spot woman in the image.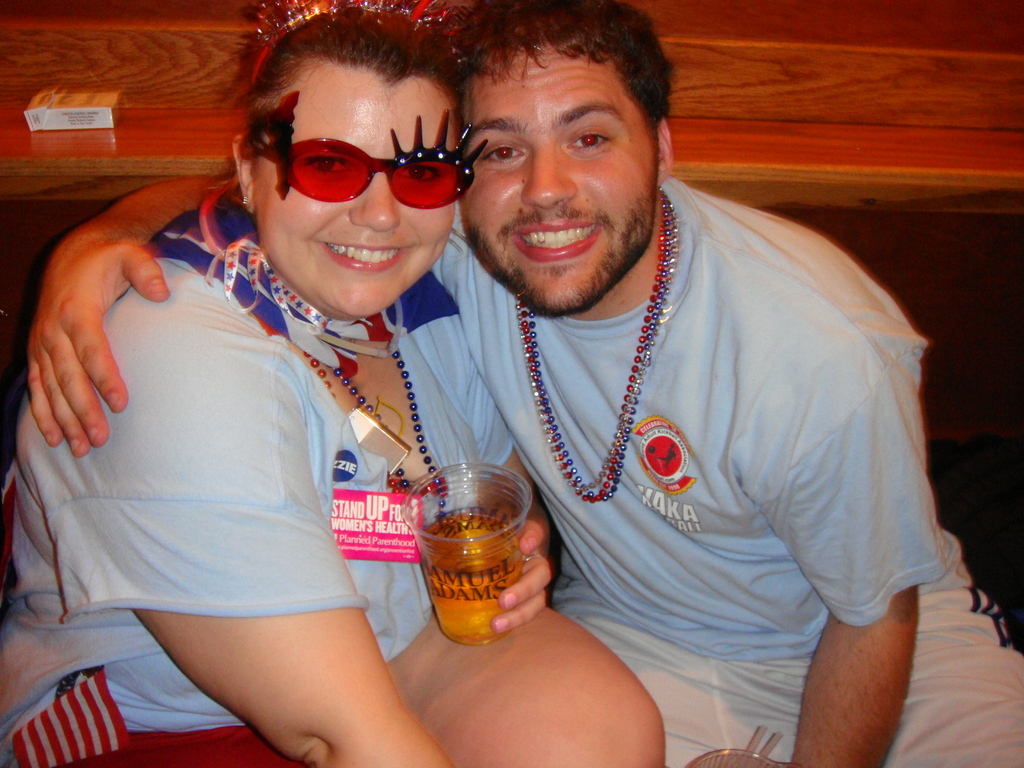
woman found at detection(24, 13, 500, 767).
